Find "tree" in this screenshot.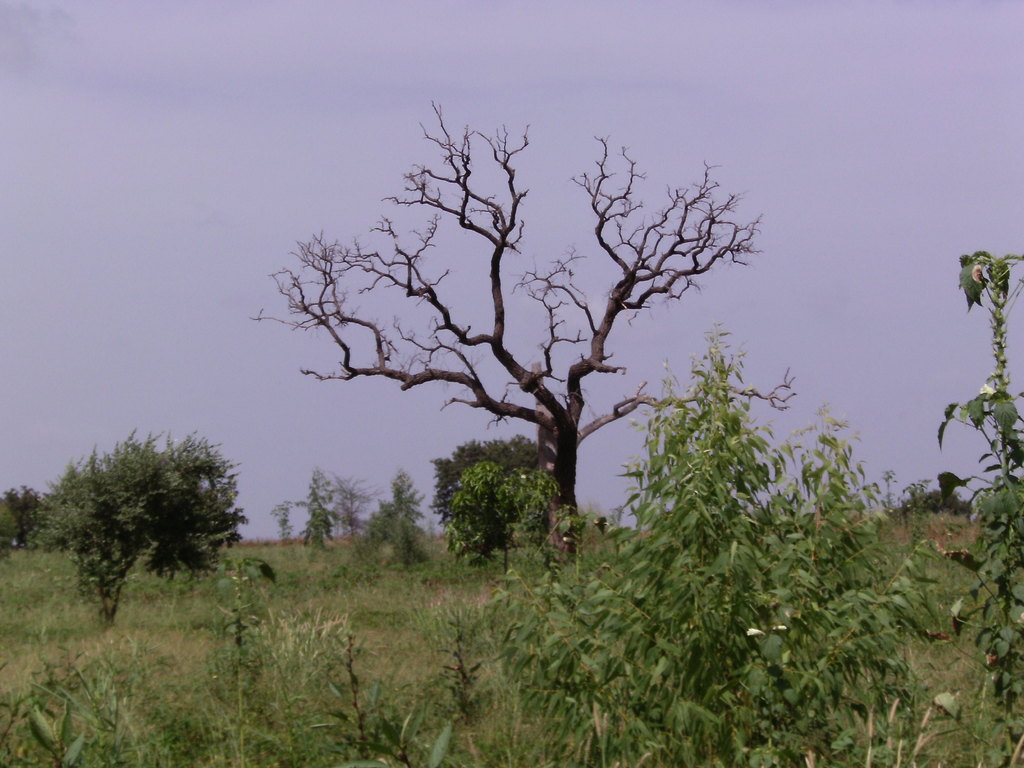
The bounding box for "tree" is pyautogui.locateOnScreen(329, 472, 374, 541).
